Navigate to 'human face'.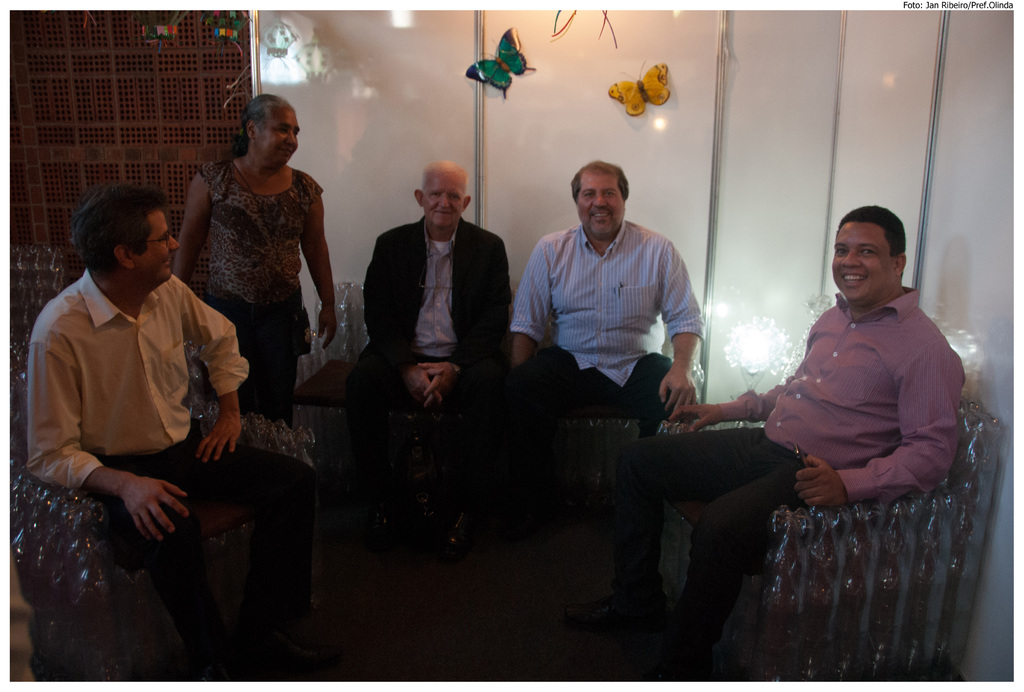
Navigation target: (x1=831, y1=225, x2=886, y2=300).
